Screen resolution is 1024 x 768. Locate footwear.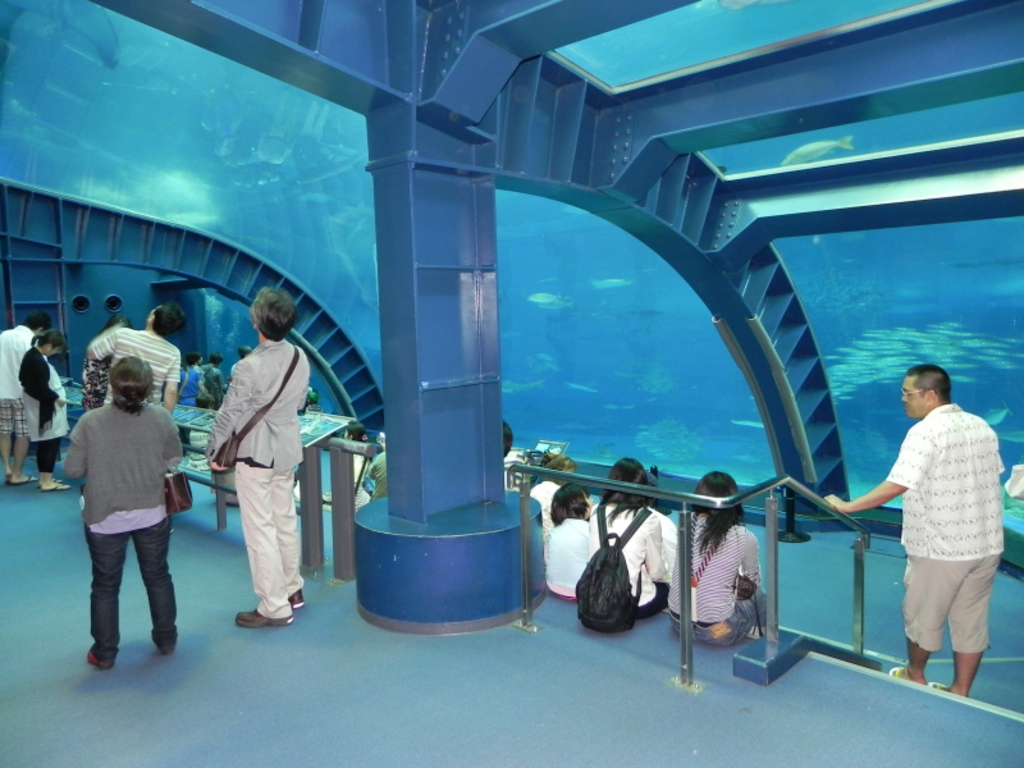
(x1=40, y1=485, x2=76, y2=493).
